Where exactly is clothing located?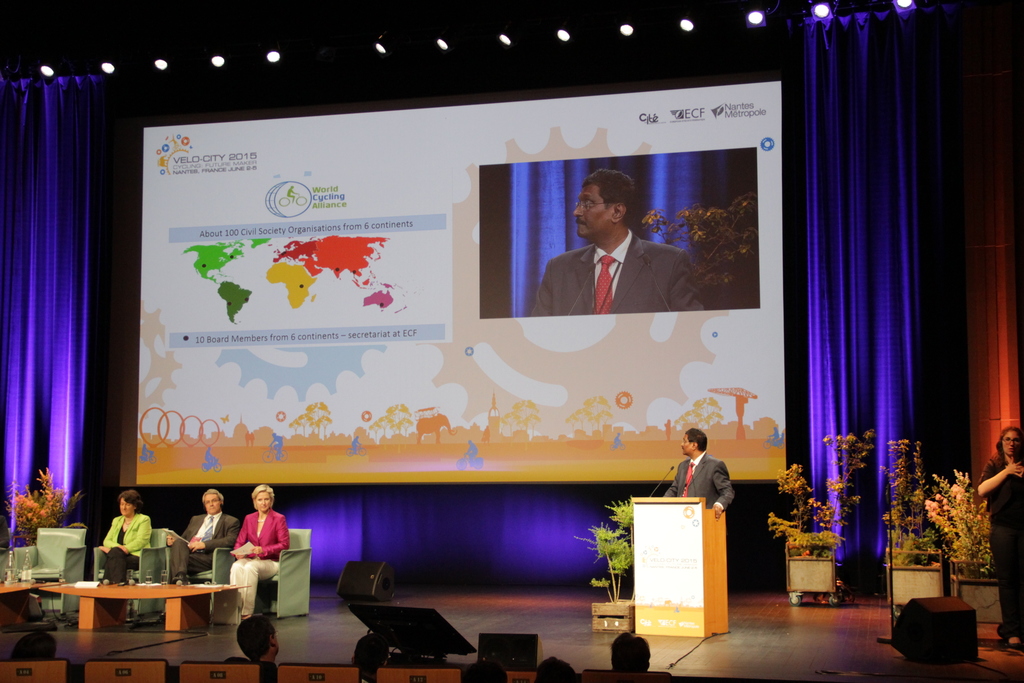
Its bounding box is x1=173 y1=509 x2=240 y2=582.
